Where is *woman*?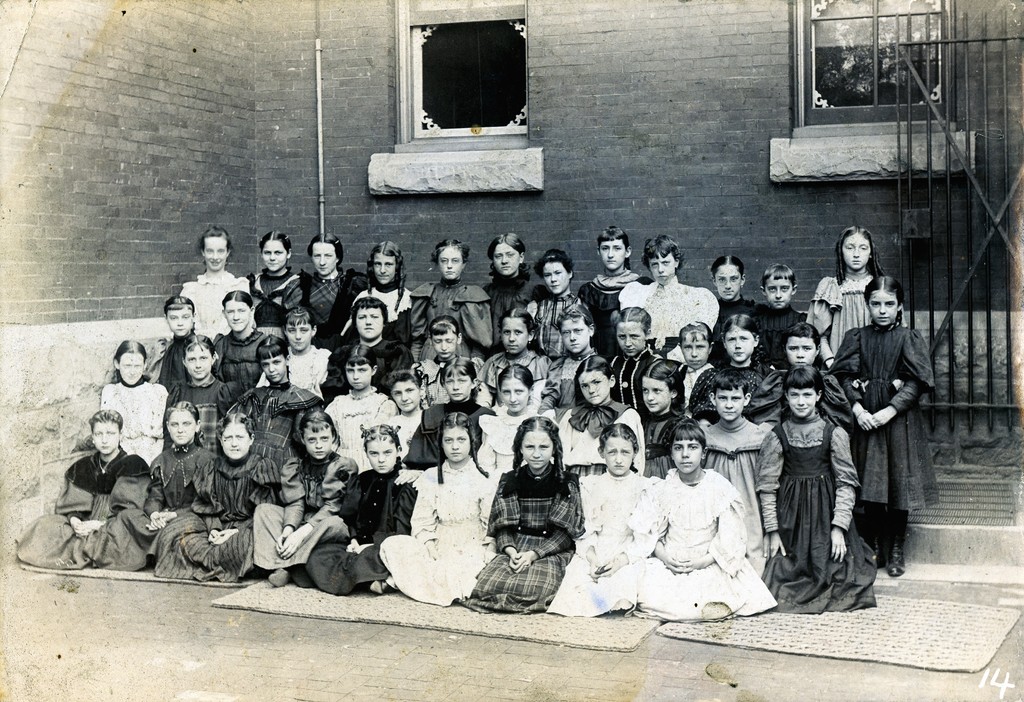
[x1=336, y1=240, x2=413, y2=357].
